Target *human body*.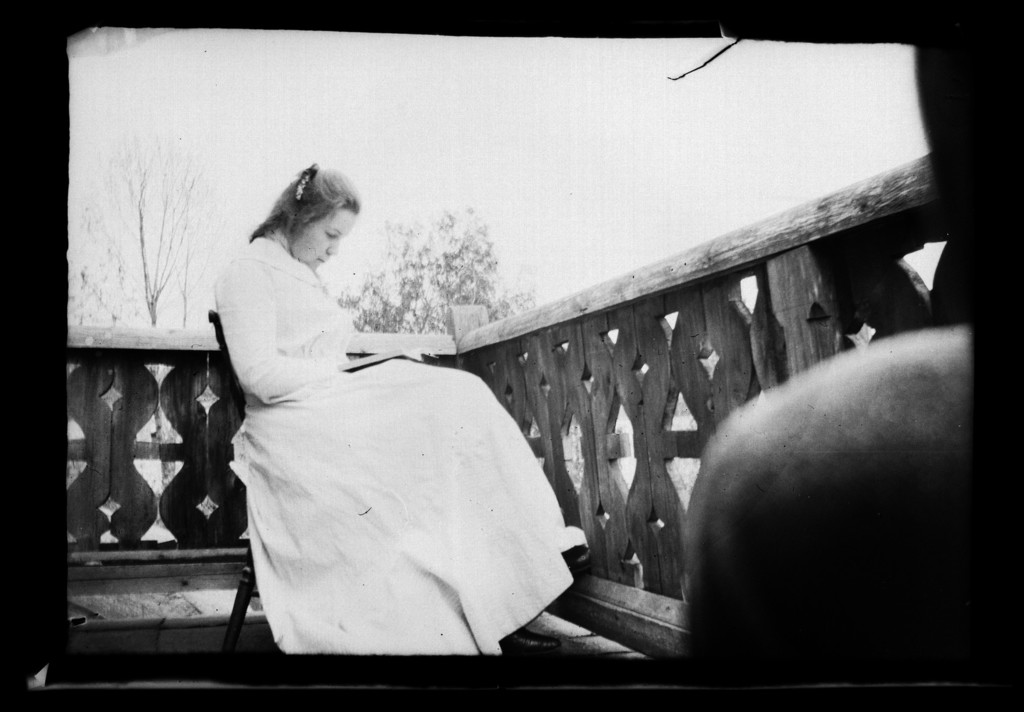
Target region: {"x1": 196, "y1": 189, "x2": 584, "y2": 666}.
